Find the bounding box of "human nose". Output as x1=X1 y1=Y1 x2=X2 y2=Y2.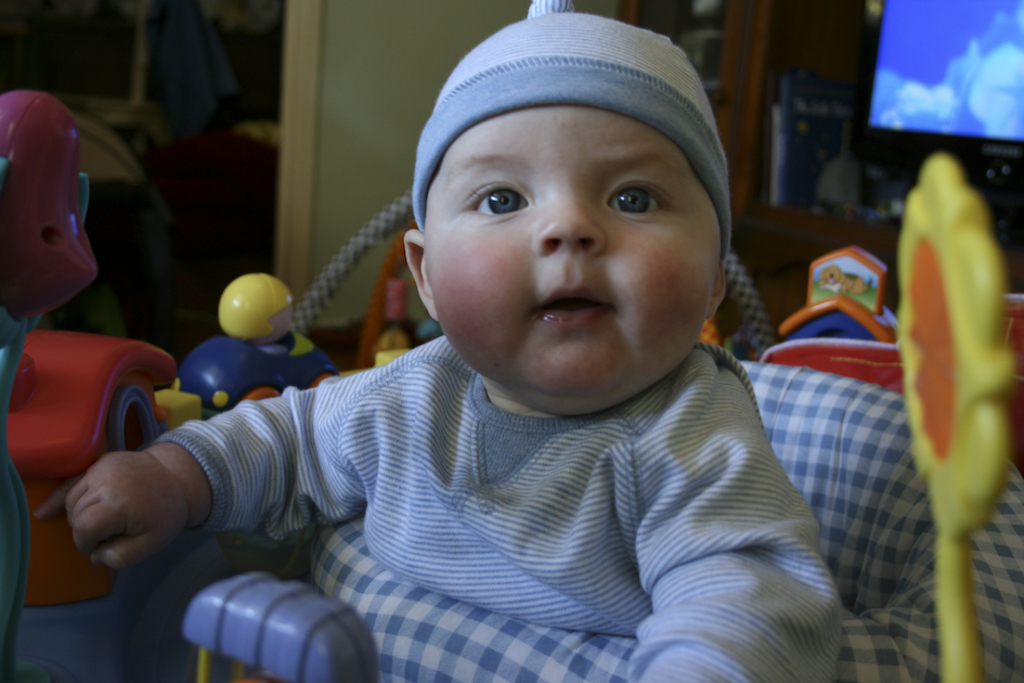
x1=530 y1=179 x2=610 y2=257.
